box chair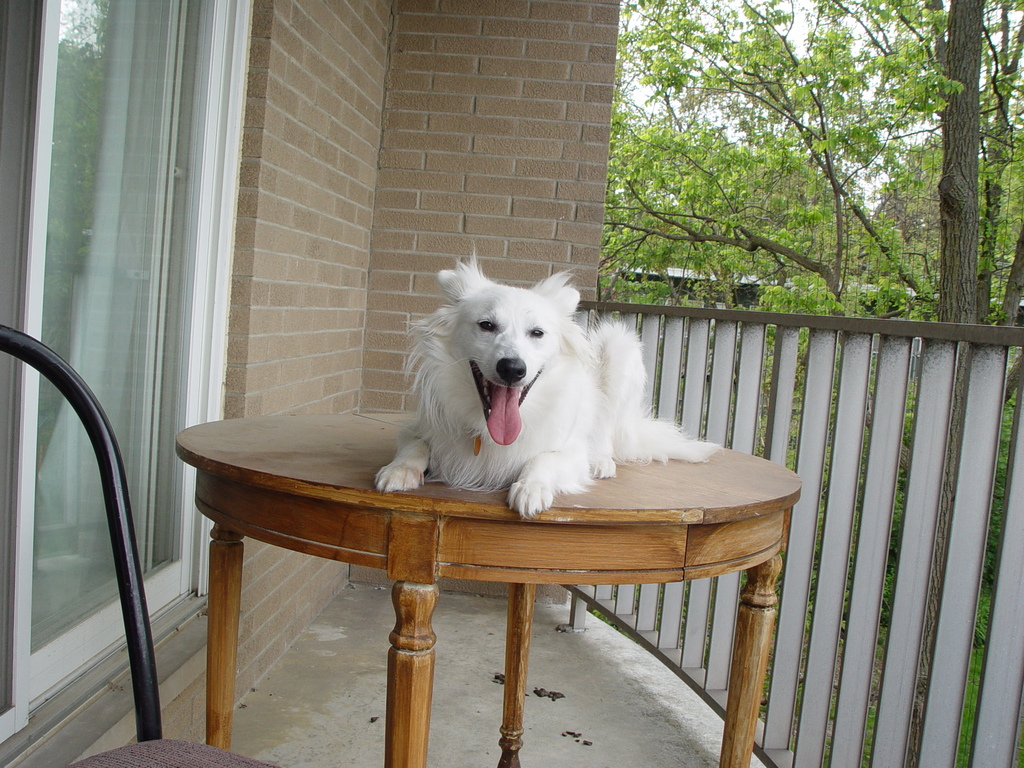
(left=0, top=326, right=279, bottom=767)
